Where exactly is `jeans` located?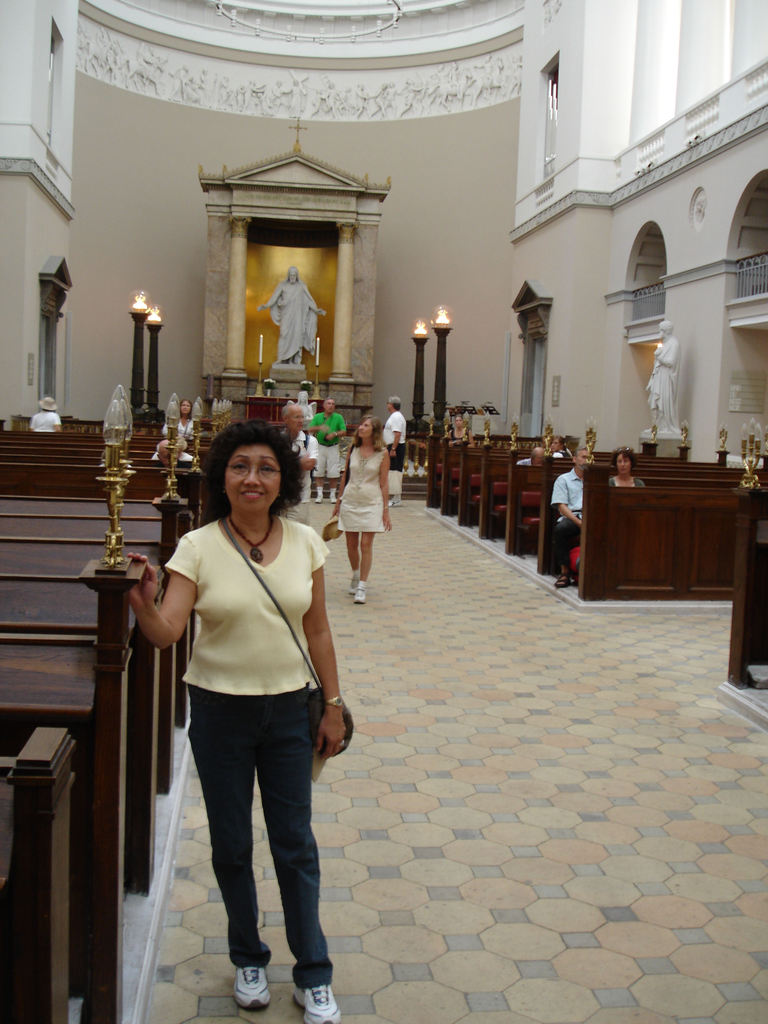
Its bounding box is box(180, 709, 318, 963).
